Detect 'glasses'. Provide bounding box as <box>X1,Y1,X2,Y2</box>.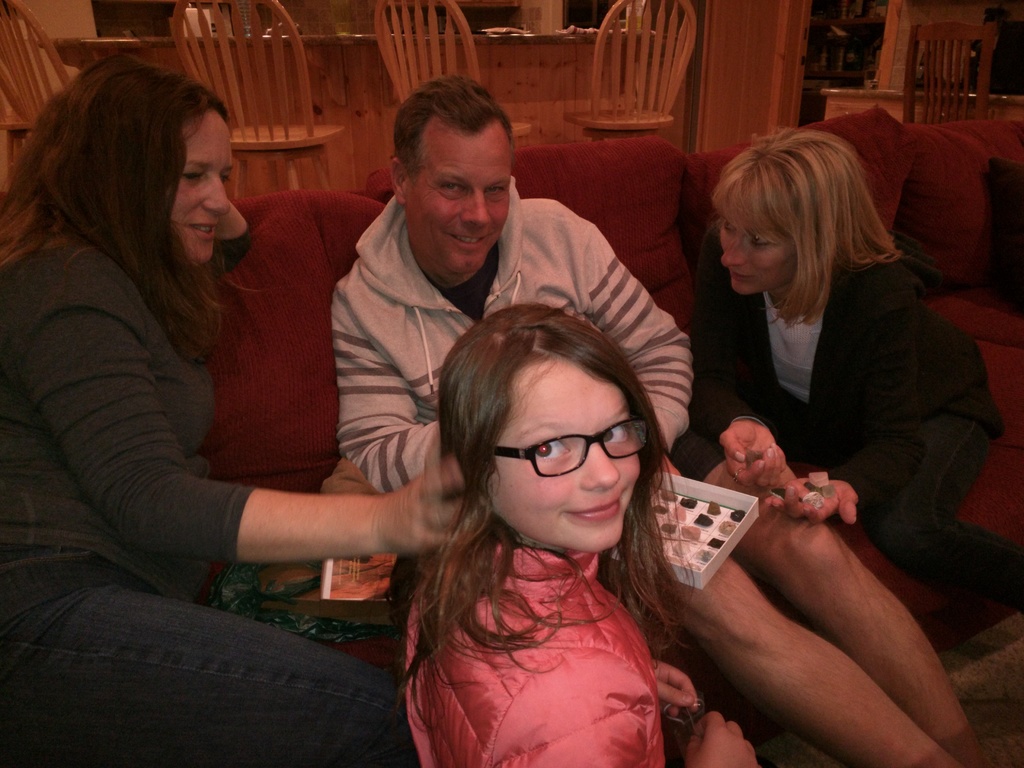
<box>493,417,650,478</box>.
